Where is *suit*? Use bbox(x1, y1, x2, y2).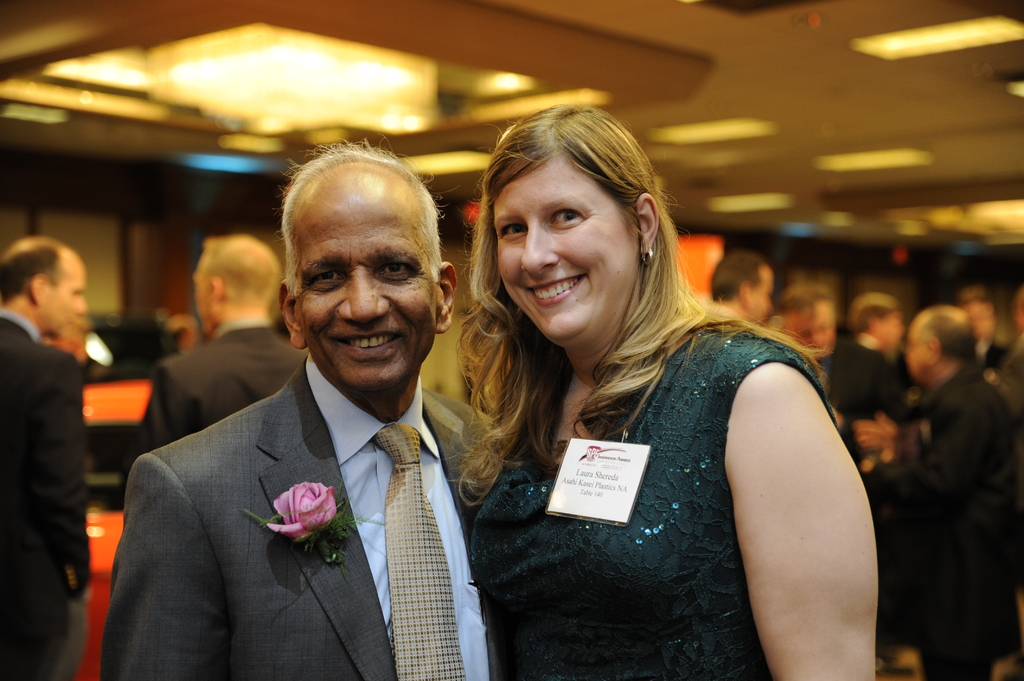
bbox(101, 254, 513, 670).
